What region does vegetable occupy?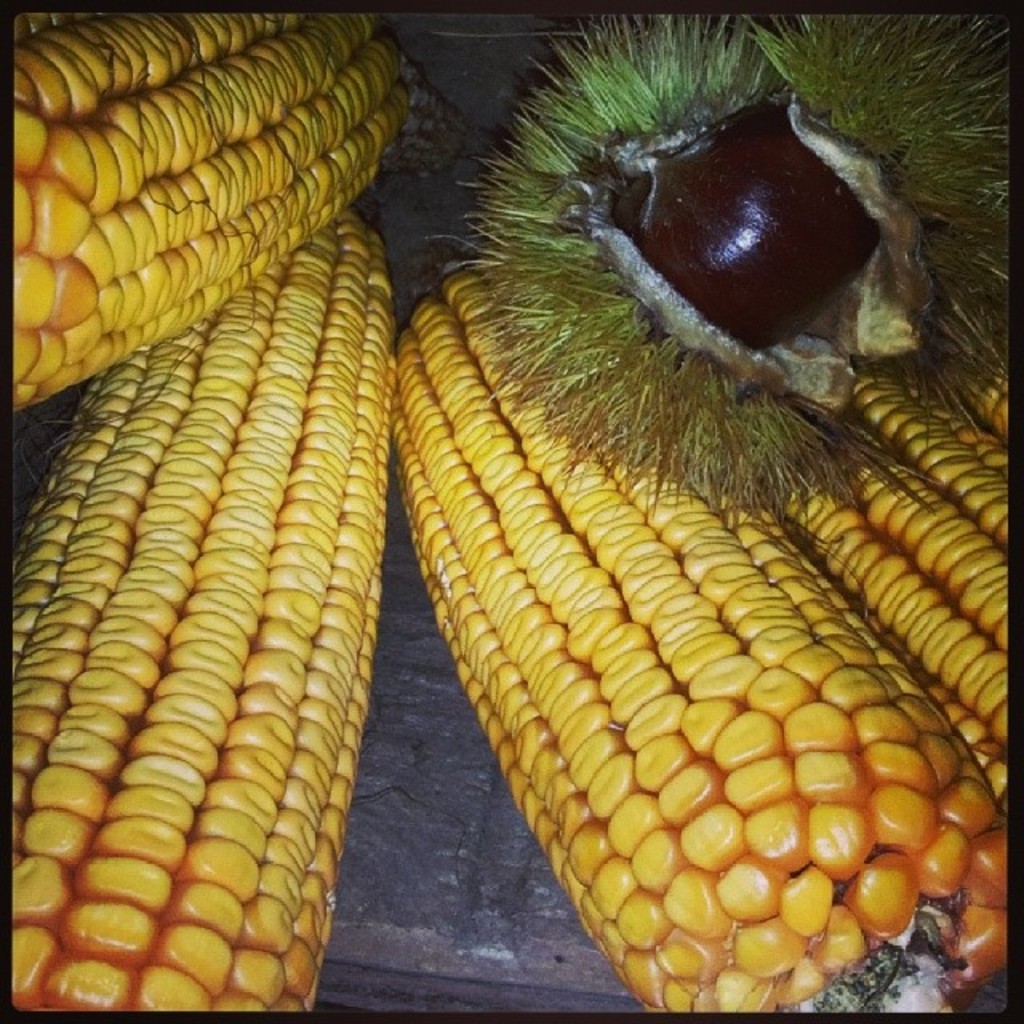
10:13:400:416.
